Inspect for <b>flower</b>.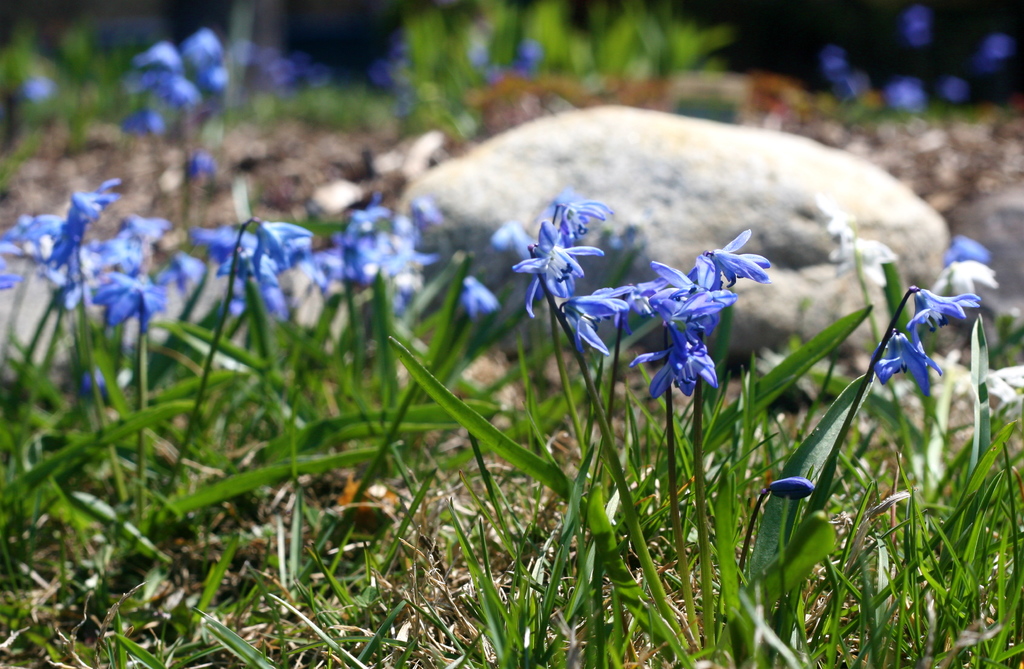
Inspection: box(454, 271, 502, 321).
